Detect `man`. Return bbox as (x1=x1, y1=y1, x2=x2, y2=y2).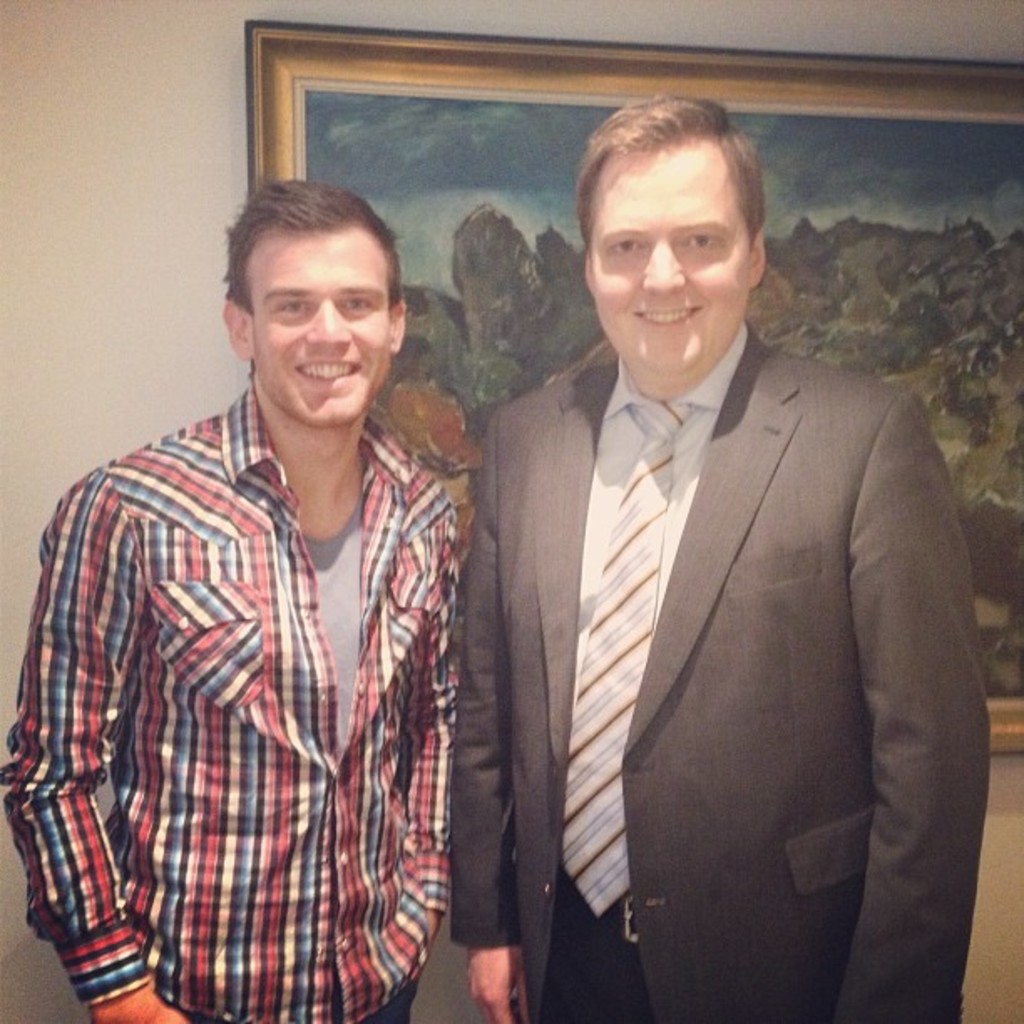
(x1=0, y1=171, x2=458, y2=1022).
